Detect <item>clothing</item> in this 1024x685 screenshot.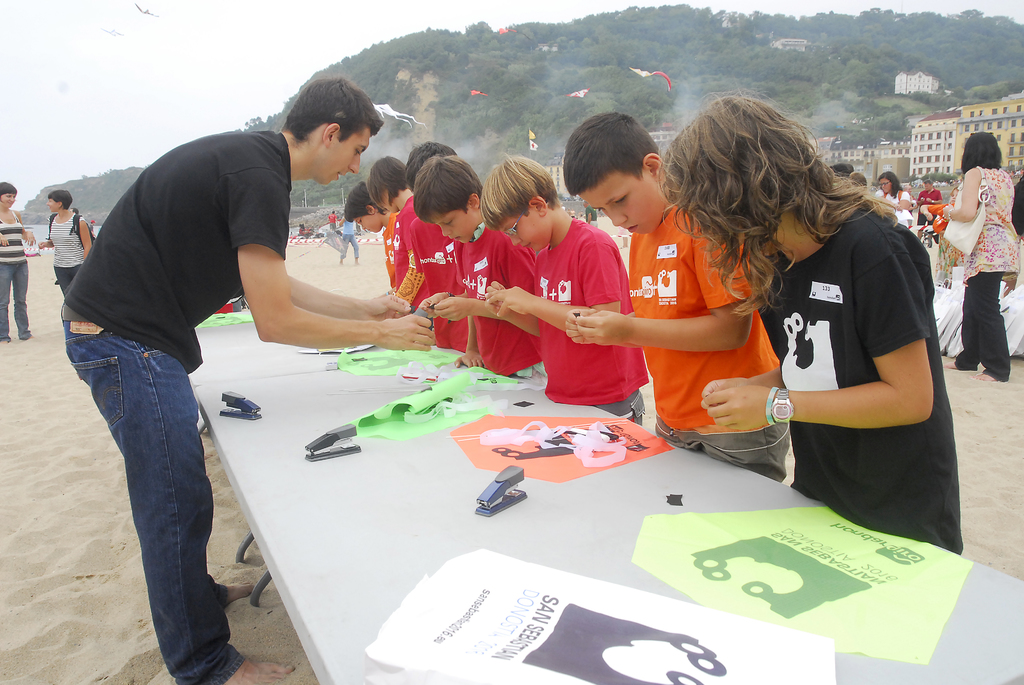
Detection: 0, 202, 33, 343.
